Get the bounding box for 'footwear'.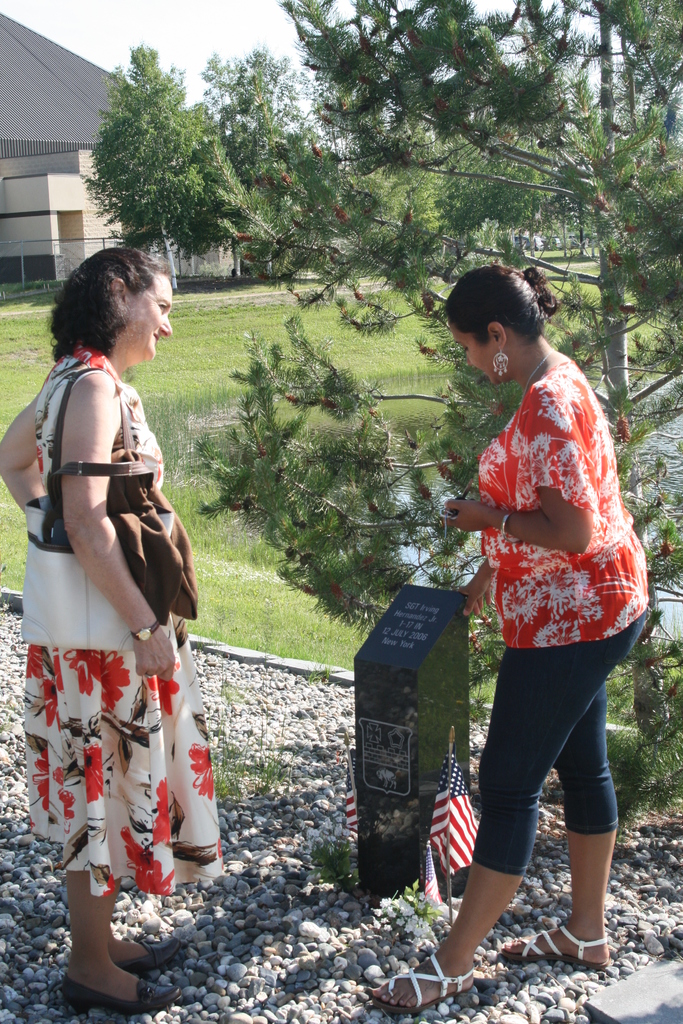
124:937:186:972.
